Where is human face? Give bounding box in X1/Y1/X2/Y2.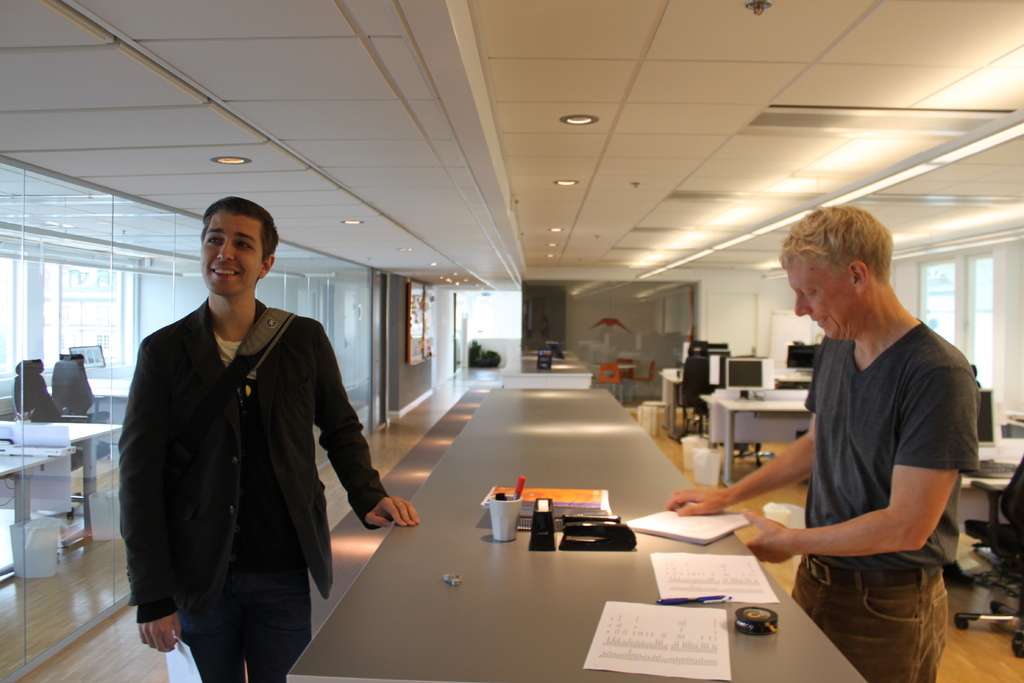
202/207/268/288.
